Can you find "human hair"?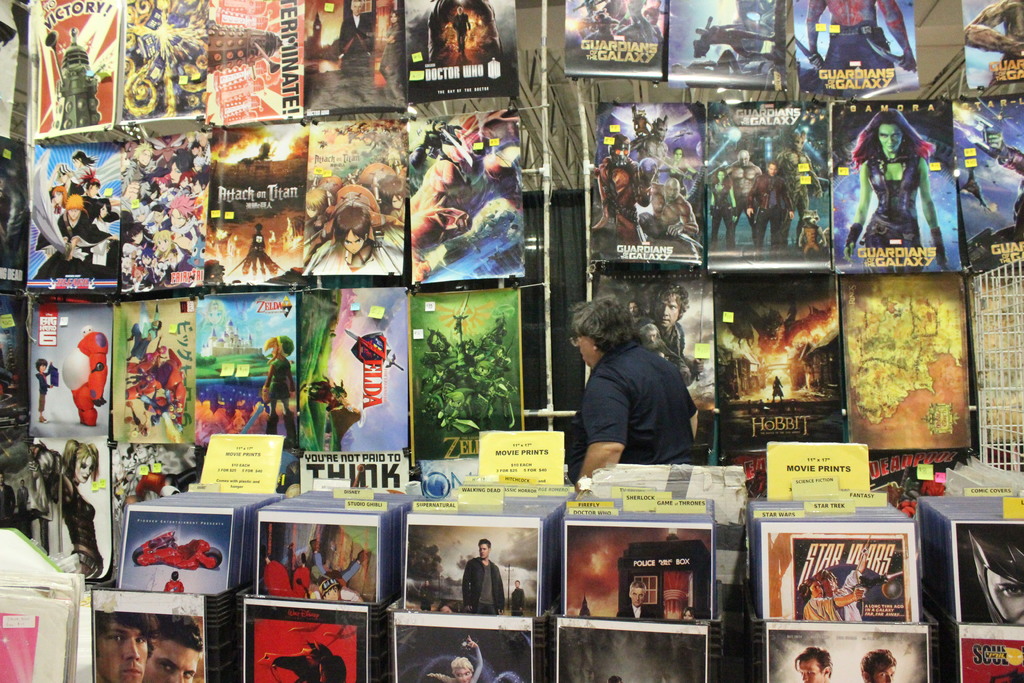
Yes, bounding box: (left=165, top=192, right=196, bottom=224).
